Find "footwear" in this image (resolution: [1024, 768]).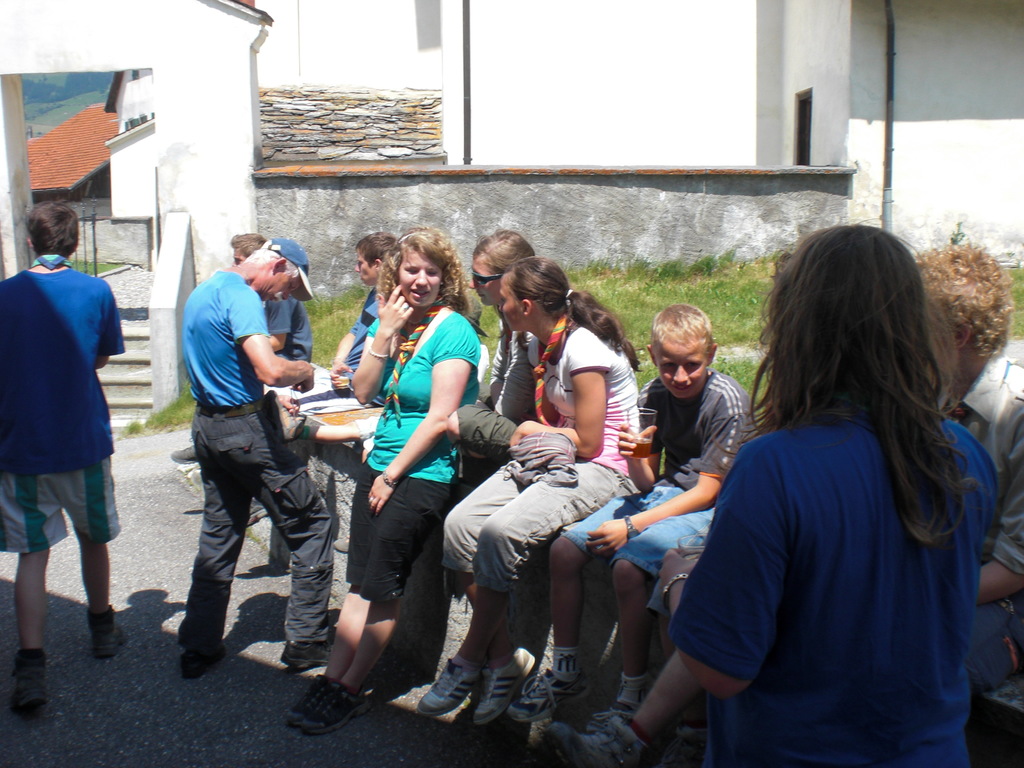
8/657/47/708.
